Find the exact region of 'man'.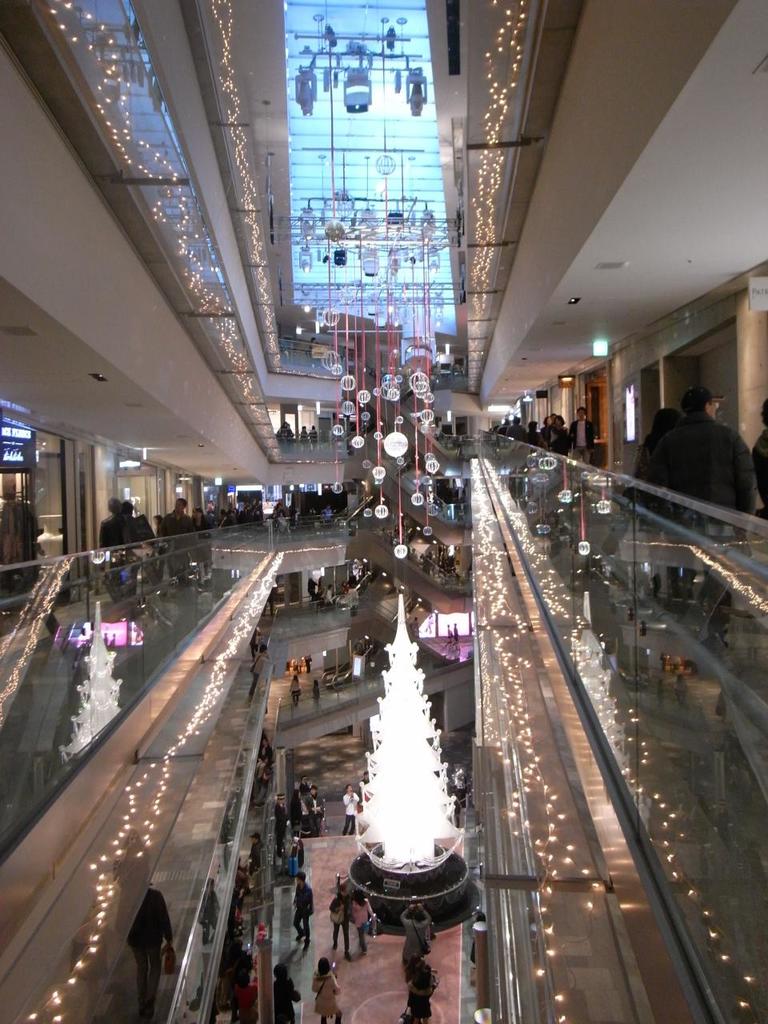
Exact region: (127, 889, 173, 1015).
